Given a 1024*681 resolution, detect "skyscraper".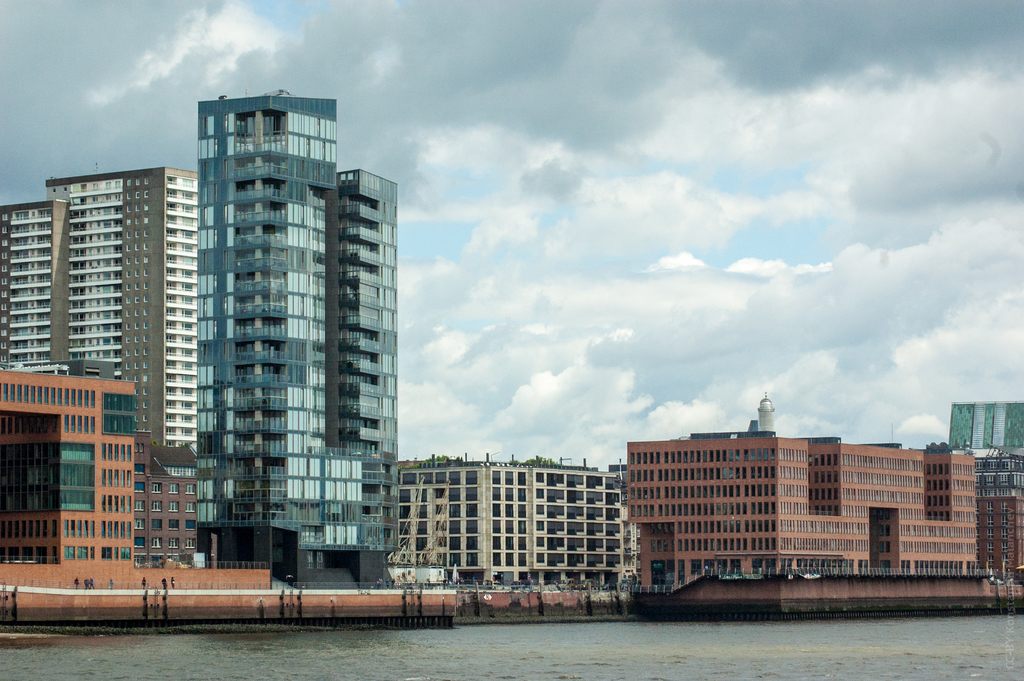
select_region(943, 398, 1023, 583).
